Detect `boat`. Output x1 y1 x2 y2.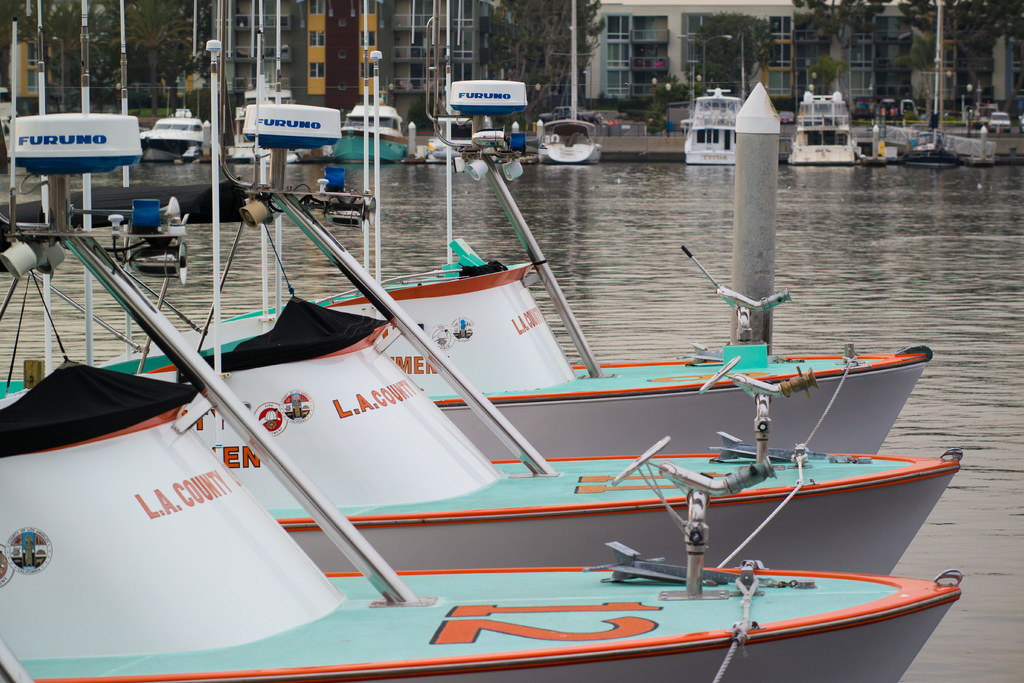
851 151 883 172.
